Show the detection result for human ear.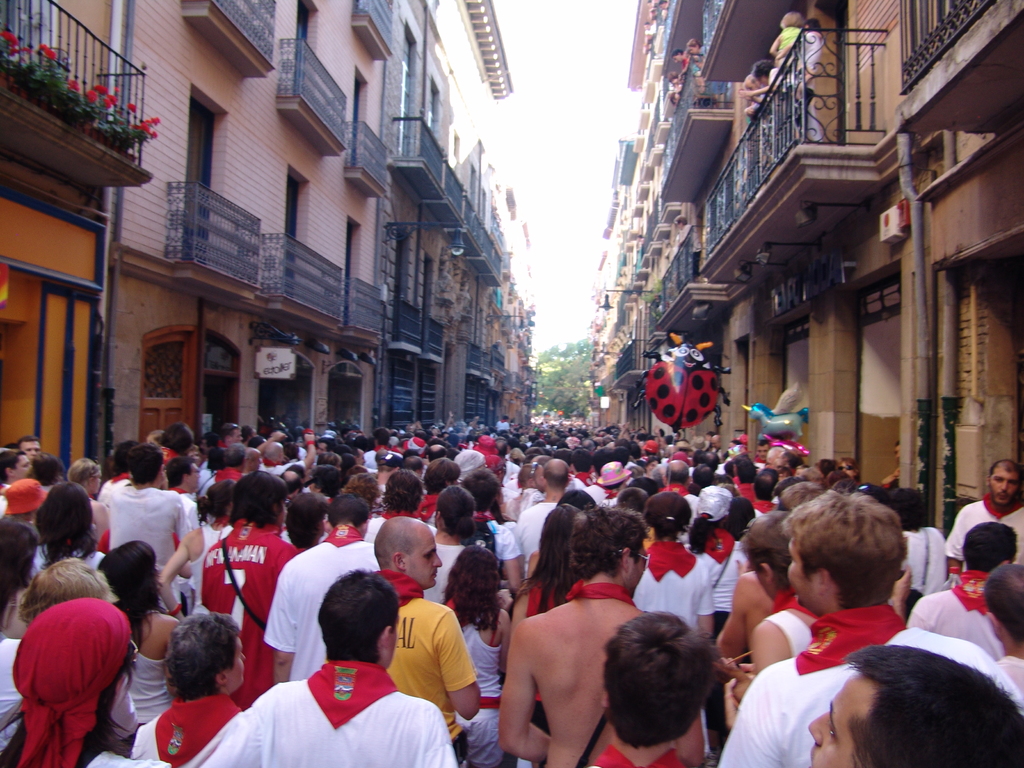
Rect(391, 549, 404, 572).
